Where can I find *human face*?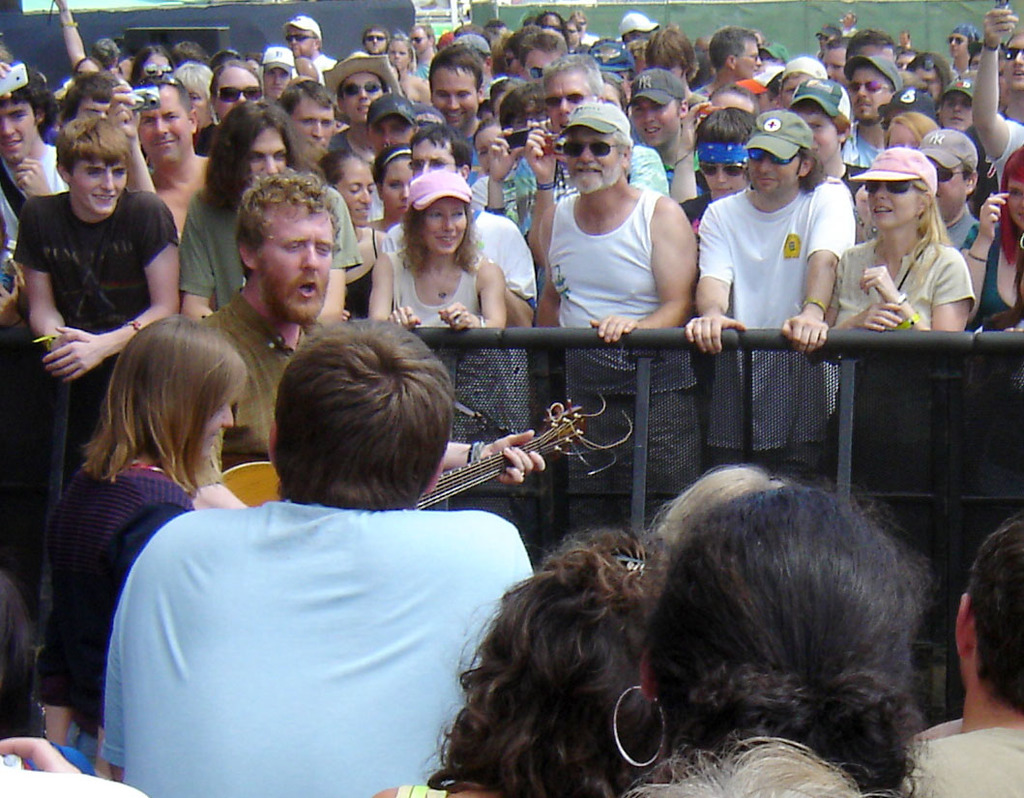
You can find it at [141,55,171,76].
